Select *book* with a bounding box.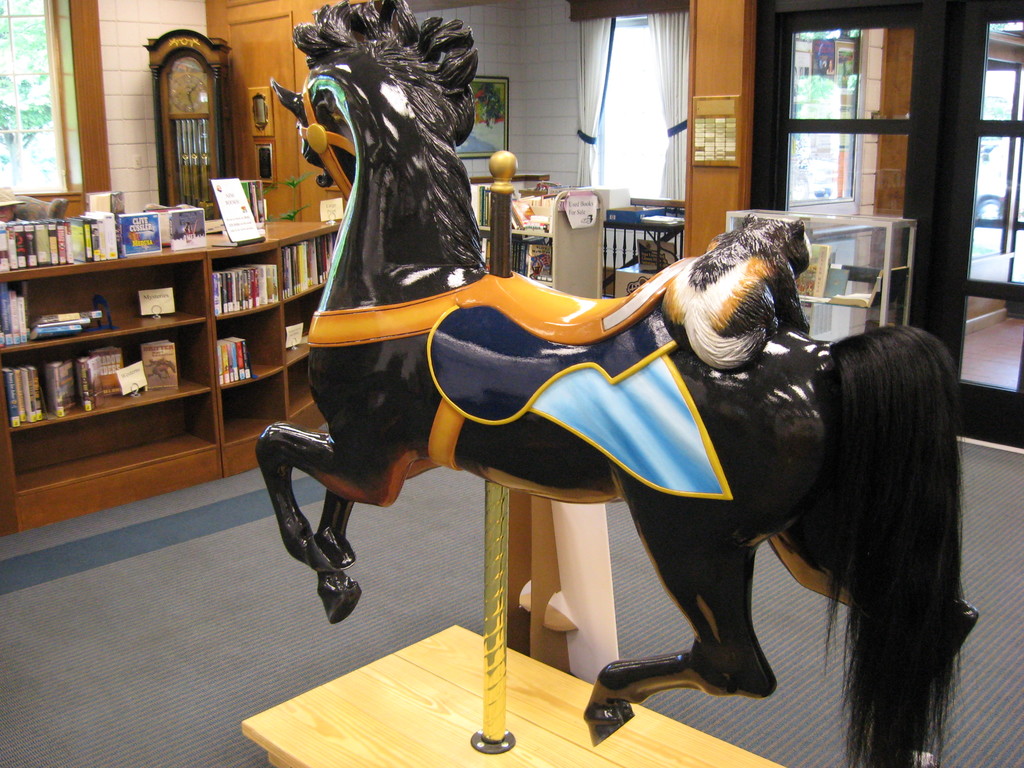
<box>821,263,844,296</box>.
